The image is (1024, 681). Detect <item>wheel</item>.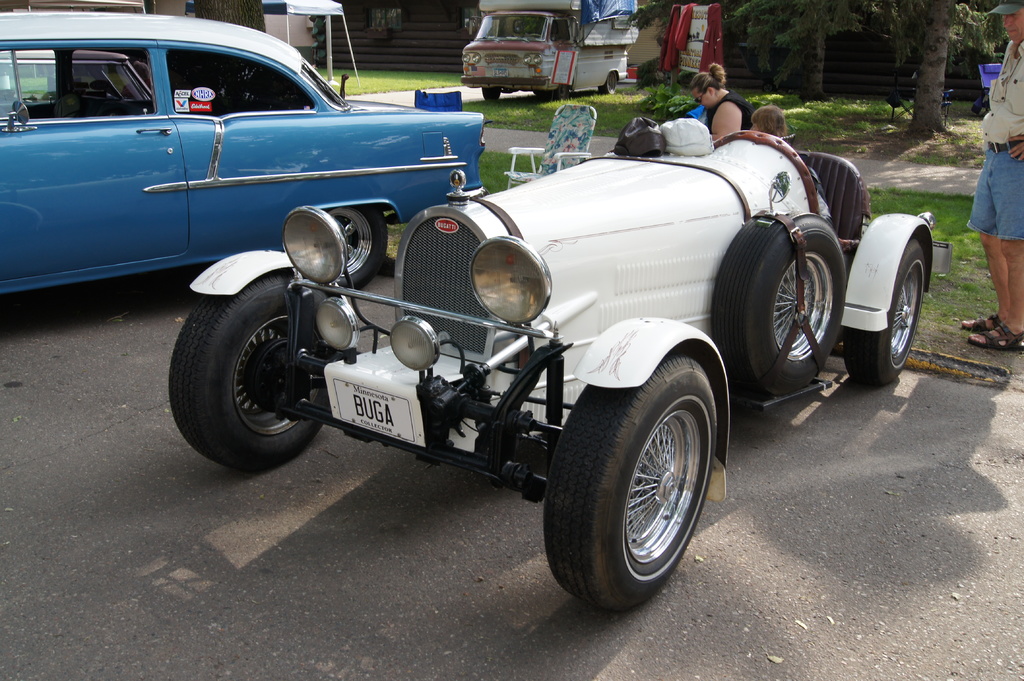
Detection: (715, 197, 846, 394).
